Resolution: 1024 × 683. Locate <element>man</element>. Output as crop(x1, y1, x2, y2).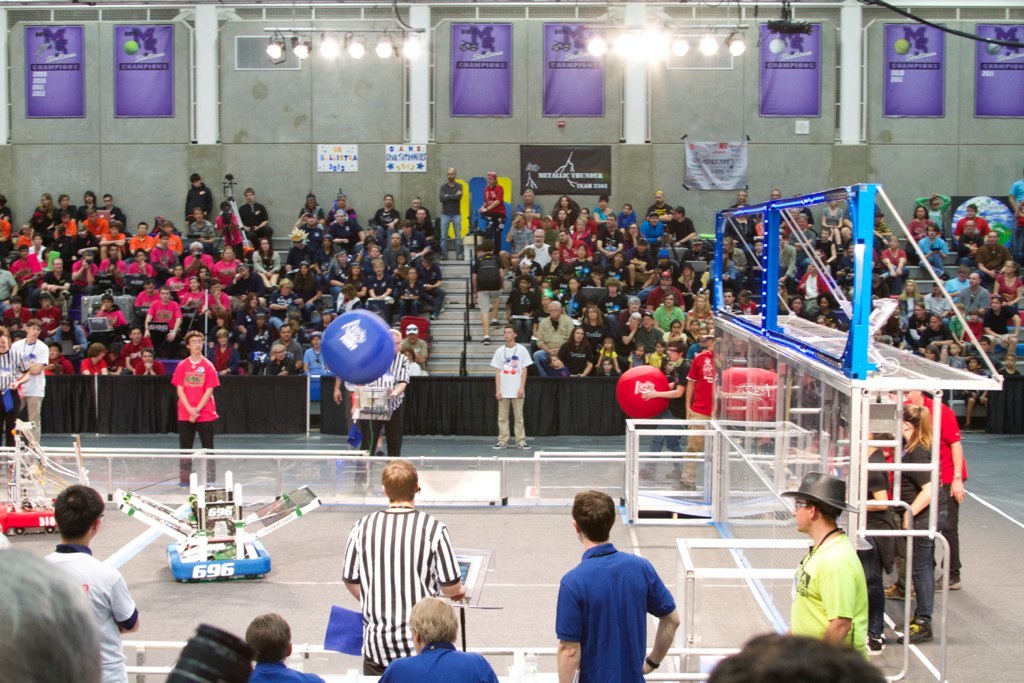
crop(228, 185, 276, 246).
